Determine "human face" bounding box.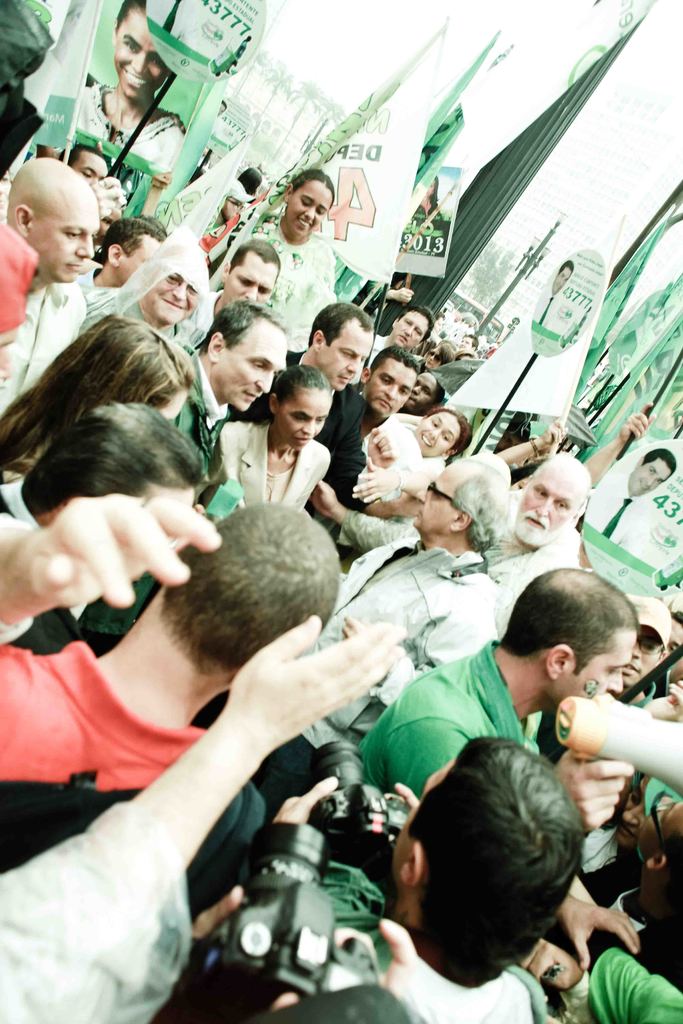
Determined: BBox(227, 258, 277, 302).
